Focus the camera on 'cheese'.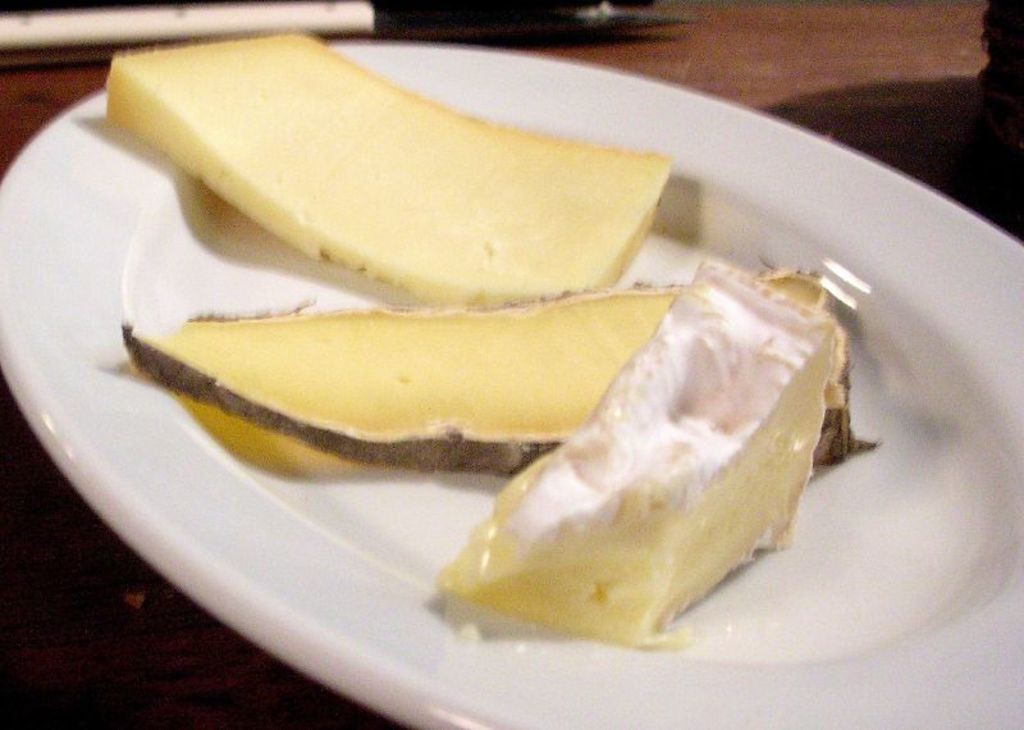
Focus region: crop(430, 251, 850, 654).
